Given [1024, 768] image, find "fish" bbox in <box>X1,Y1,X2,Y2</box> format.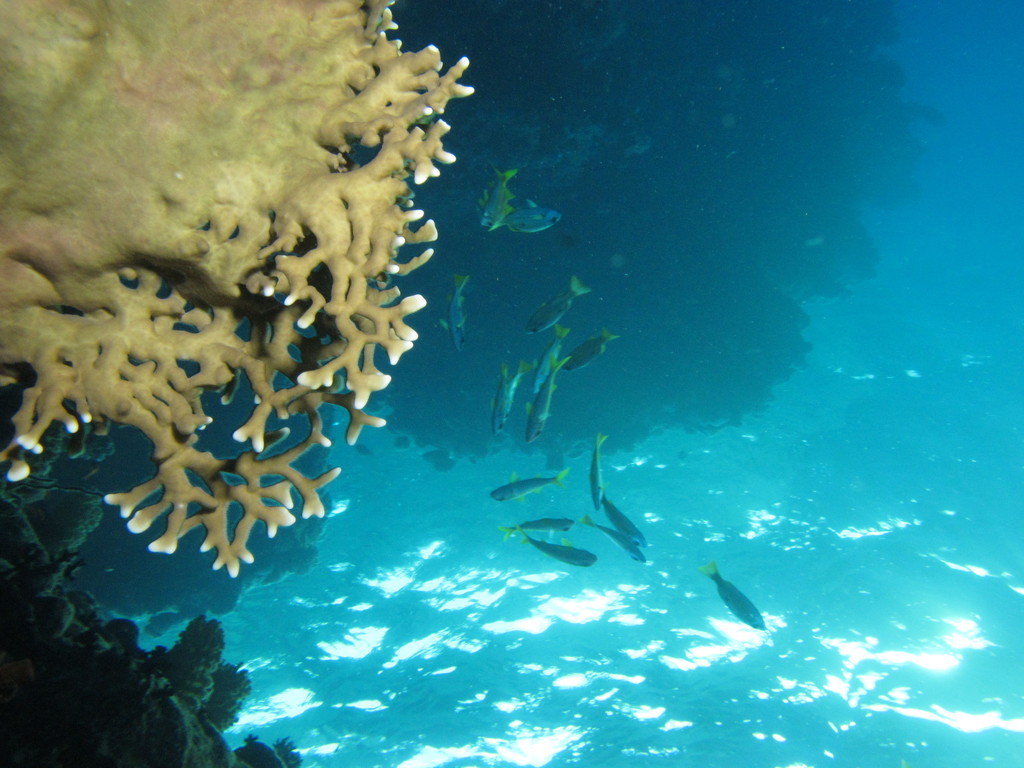
<box>521,532,600,572</box>.
